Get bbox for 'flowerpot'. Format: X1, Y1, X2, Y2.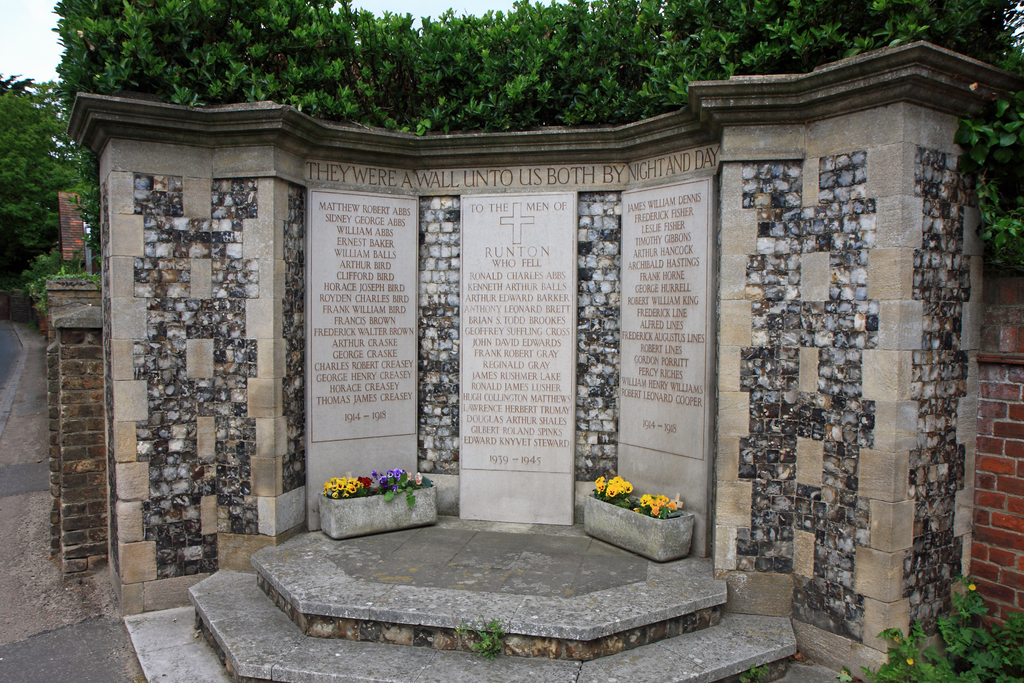
584, 488, 691, 563.
